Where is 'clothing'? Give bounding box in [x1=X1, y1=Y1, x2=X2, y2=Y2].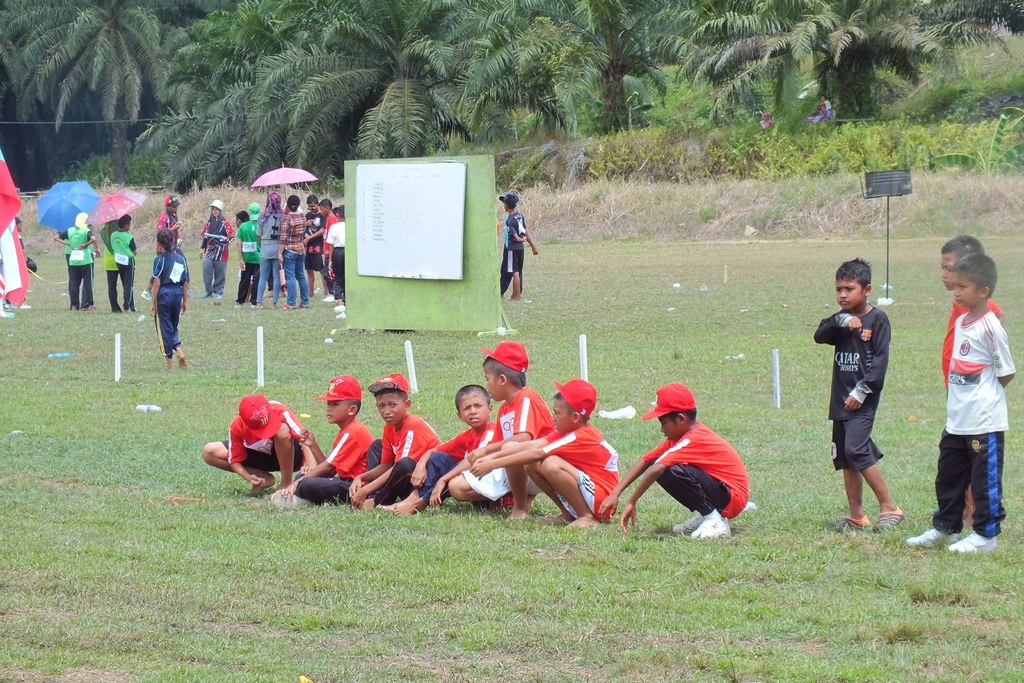
[x1=68, y1=229, x2=96, y2=314].
